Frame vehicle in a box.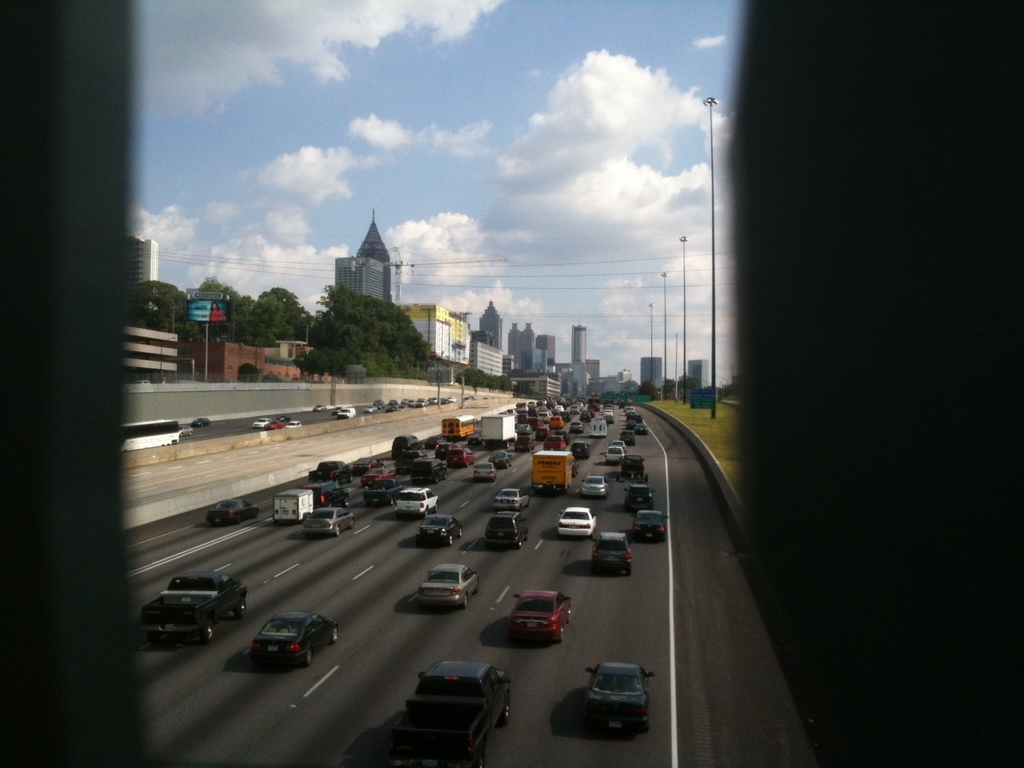
x1=360, y1=473, x2=398, y2=505.
